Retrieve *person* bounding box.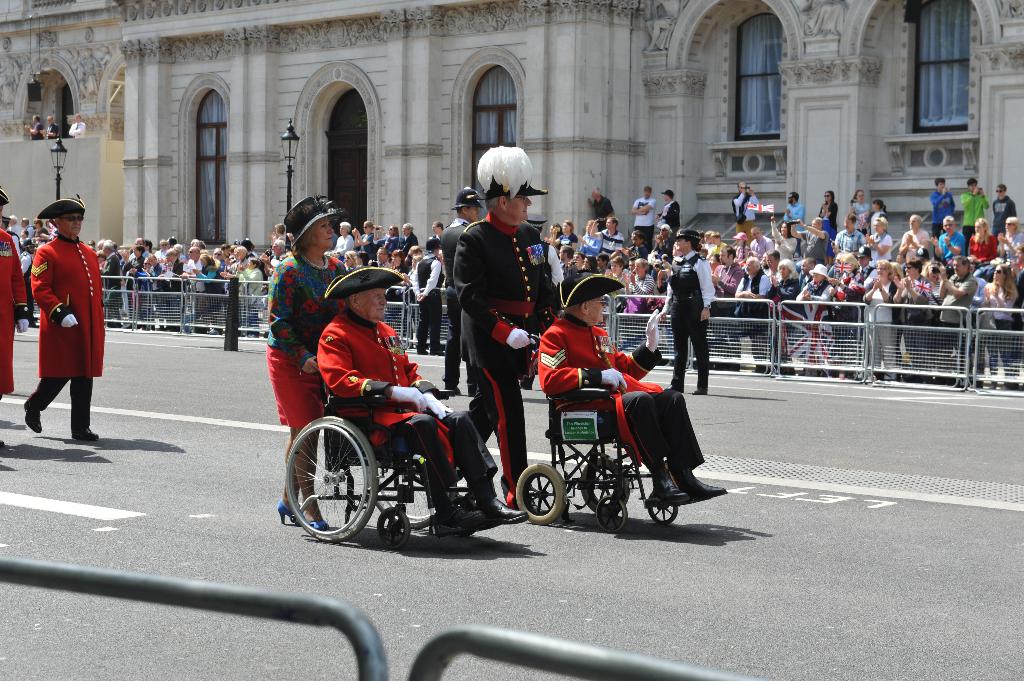
Bounding box: (left=331, top=221, right=361, bottom=259).
